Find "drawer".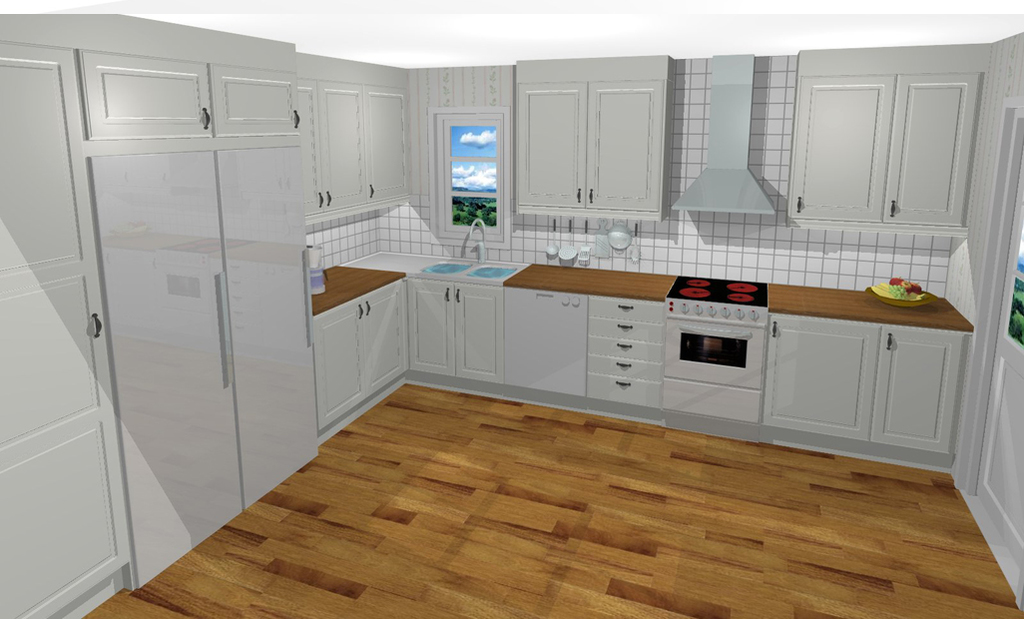
left=588, top=333, right=663, bottom=362.
